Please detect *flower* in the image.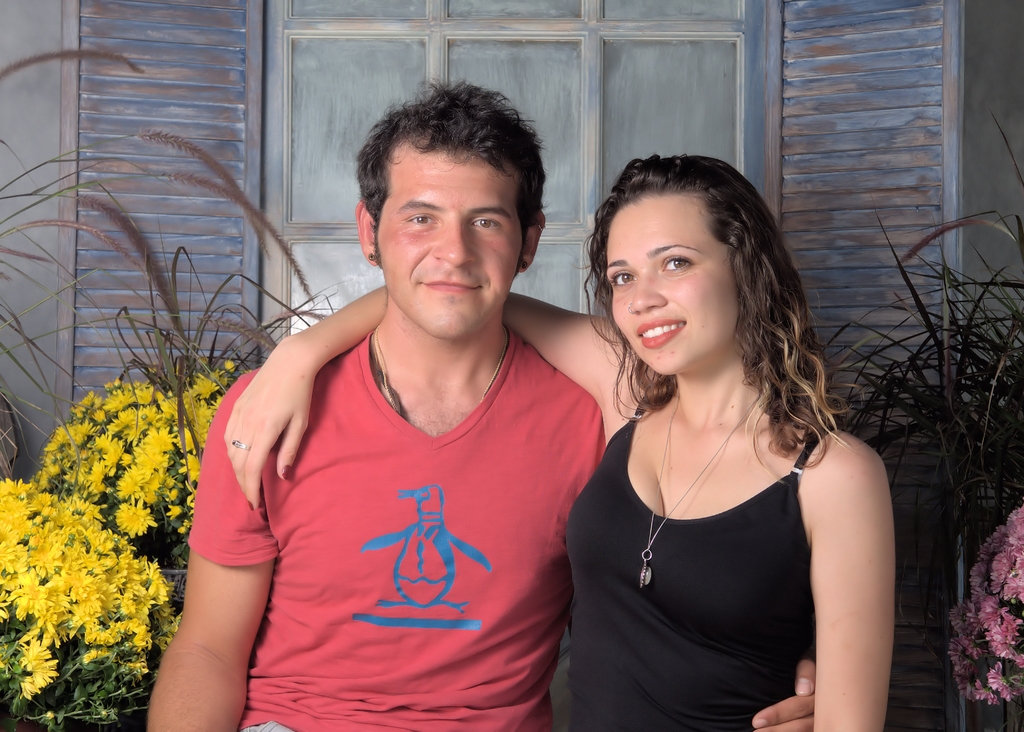
942:498:1023:713.
